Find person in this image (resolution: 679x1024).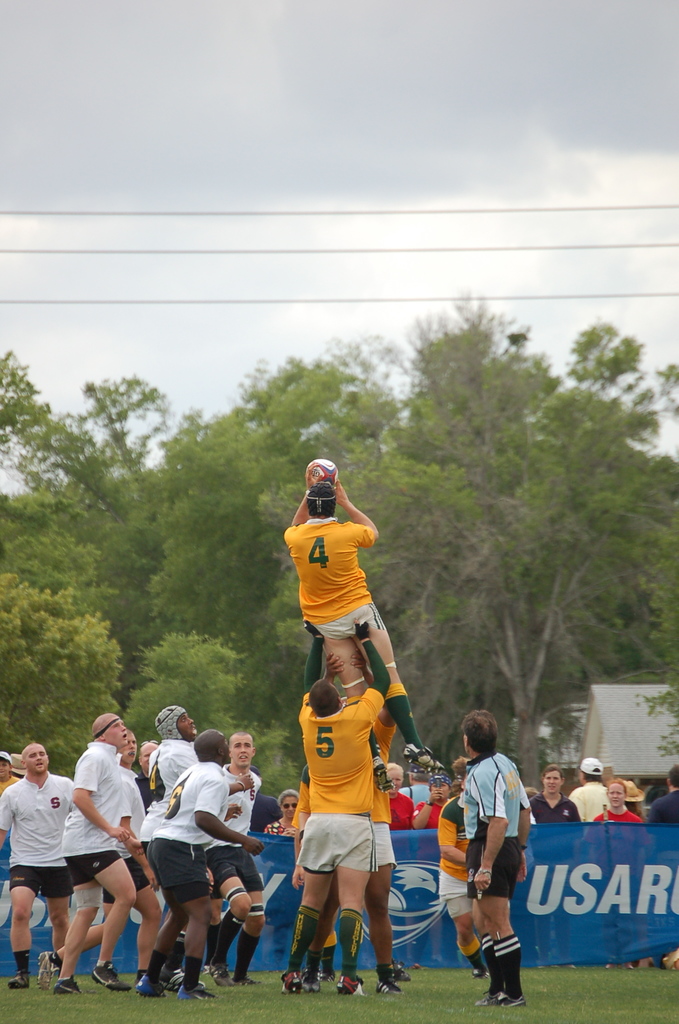
(44,712,136,993).
